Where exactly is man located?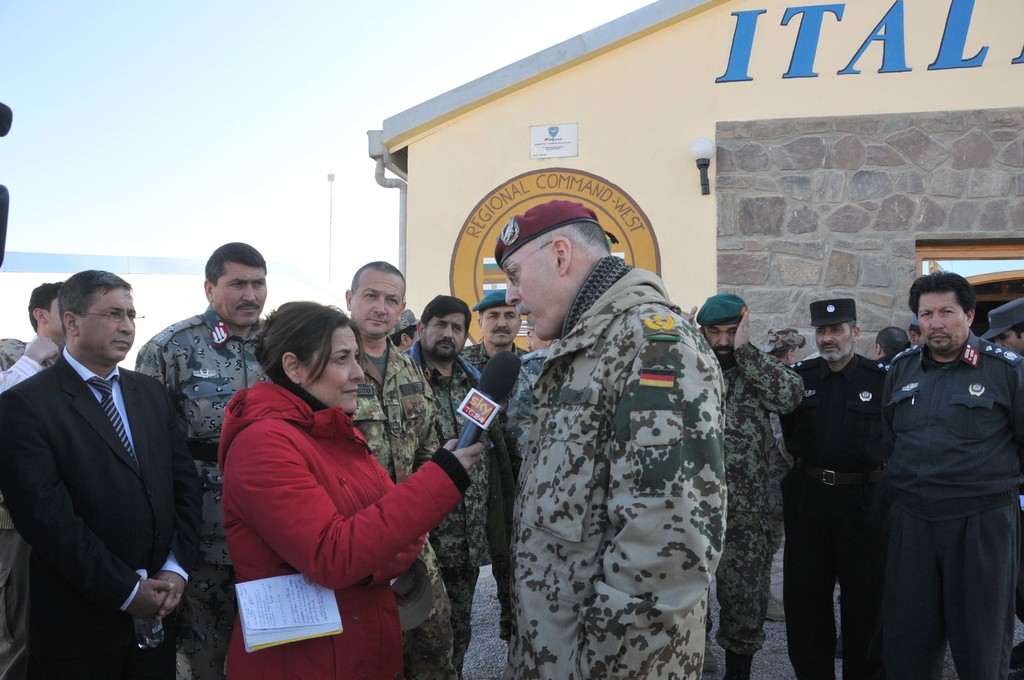
Its bounding box is bbox(348, 259, 465, 679).
